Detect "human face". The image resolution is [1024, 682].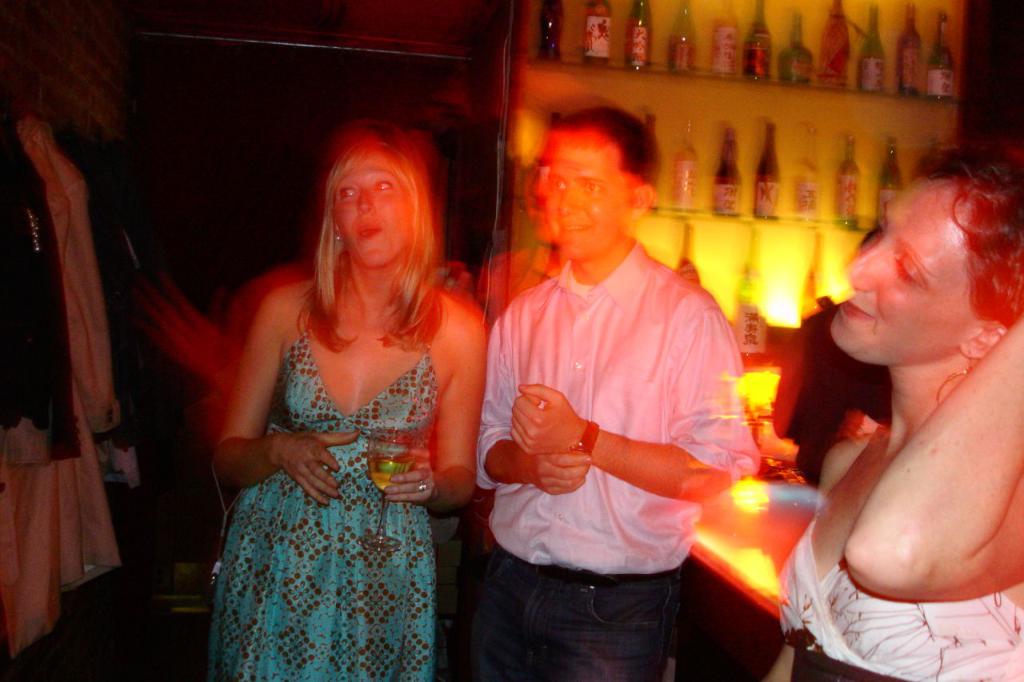
<region>333, 159, 406, 267</region>.
